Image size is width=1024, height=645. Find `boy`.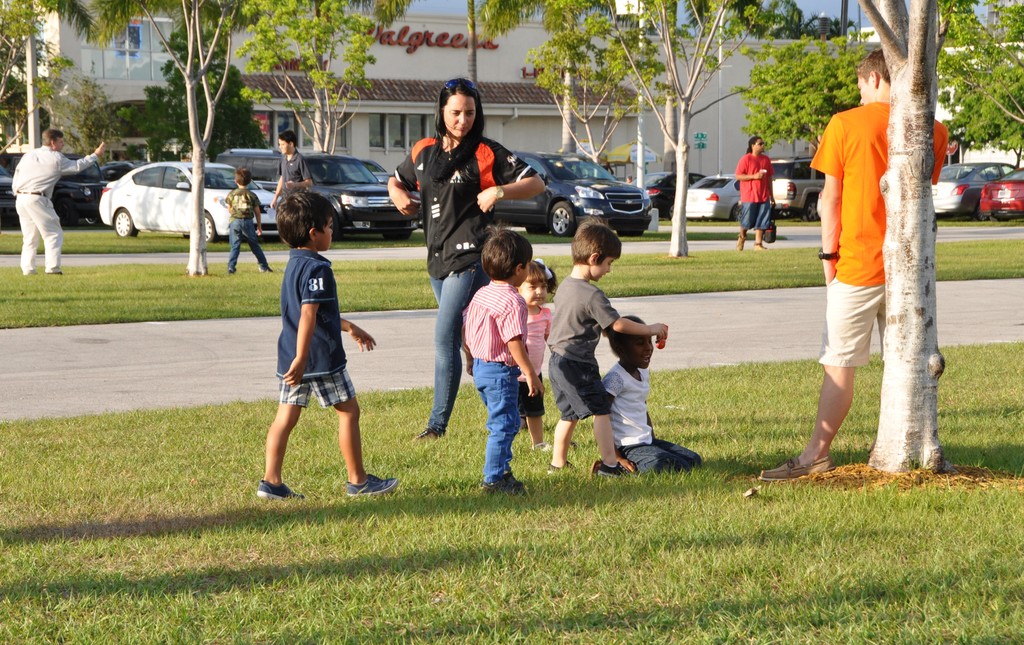
detection(248, 184, 397, 502).
